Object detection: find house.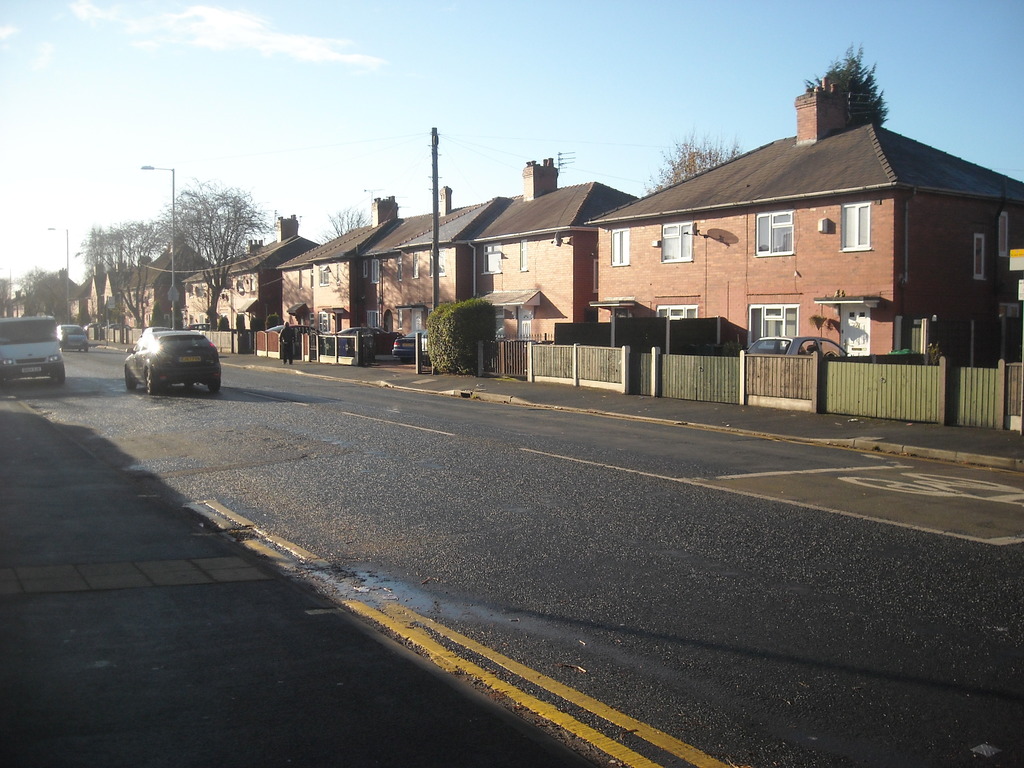
474,151,637,358.
